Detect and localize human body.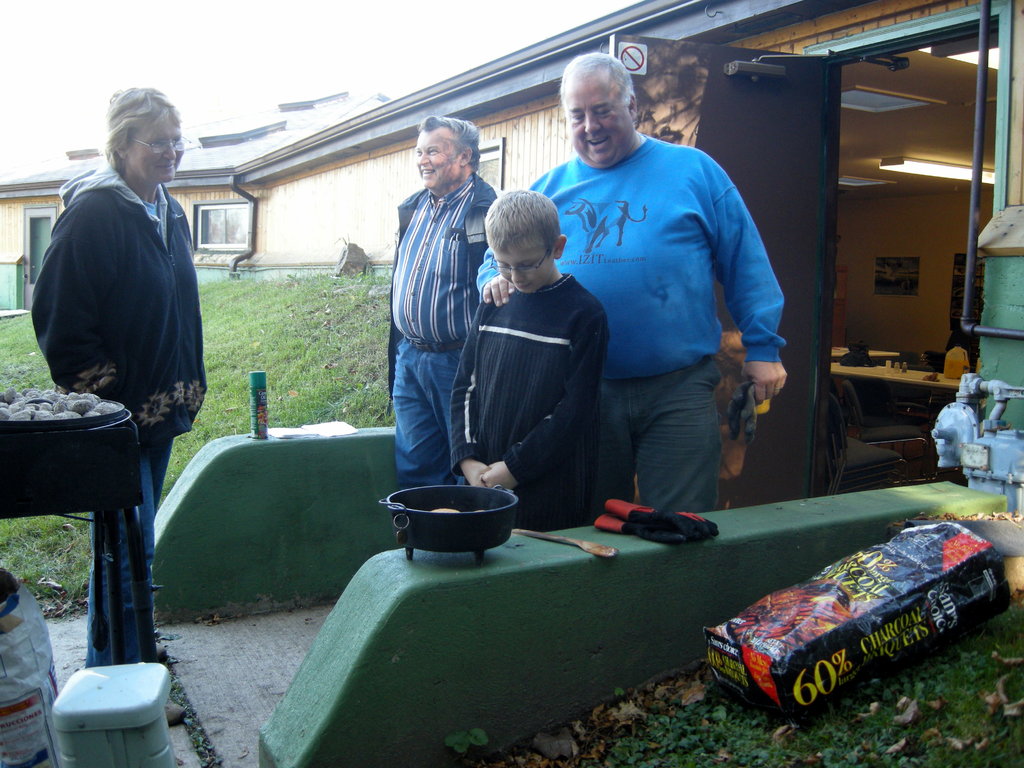
Localized at (491,74,776,569).
